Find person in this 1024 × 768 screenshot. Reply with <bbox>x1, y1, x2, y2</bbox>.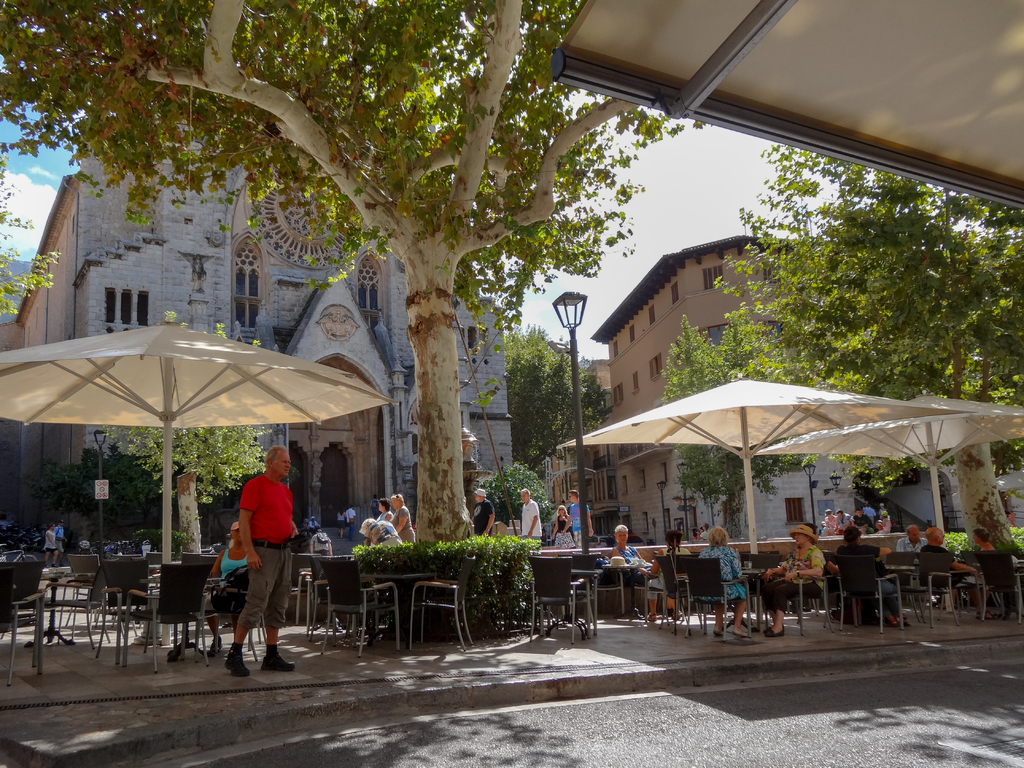
<bbox>317, 528, 347, 606</bbox>.
